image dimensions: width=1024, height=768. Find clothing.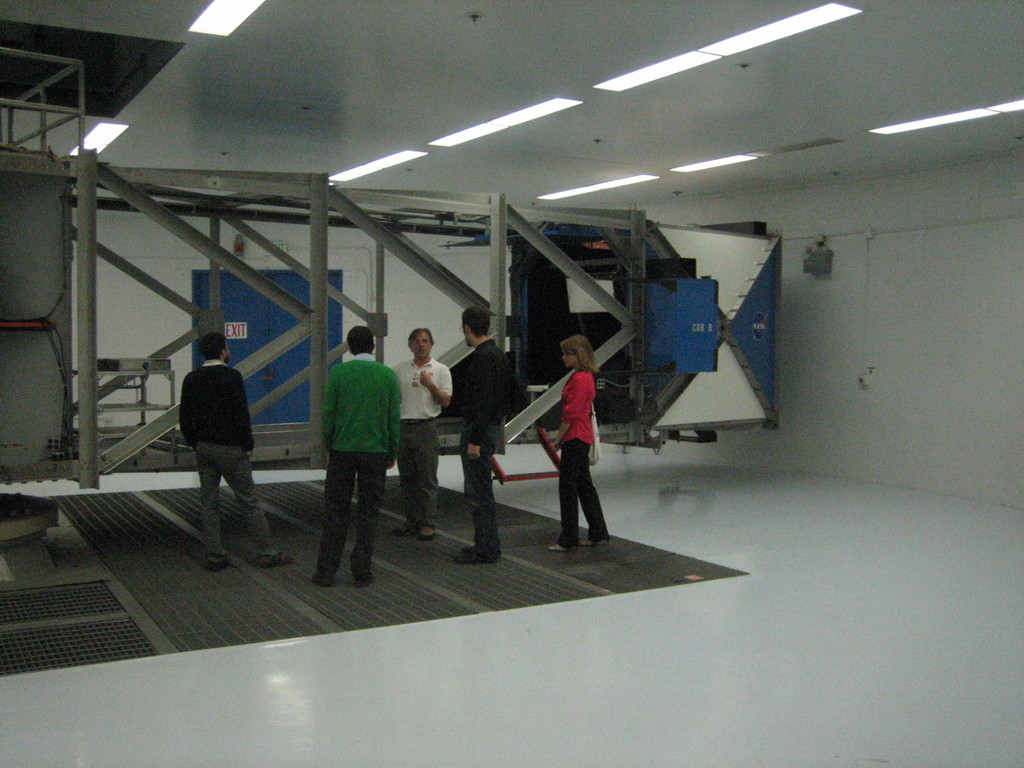
box=[396, 355, 458, 523].
